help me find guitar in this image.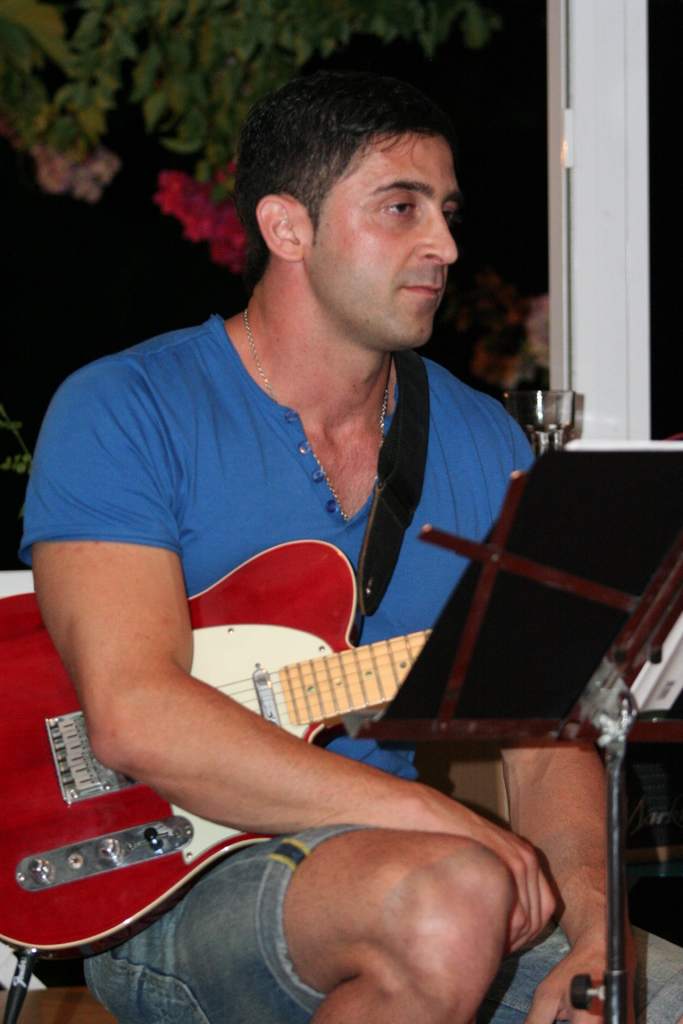
Found it: {"x1": 1, "y1": 538, "x2": 430, "y2": 948}.
